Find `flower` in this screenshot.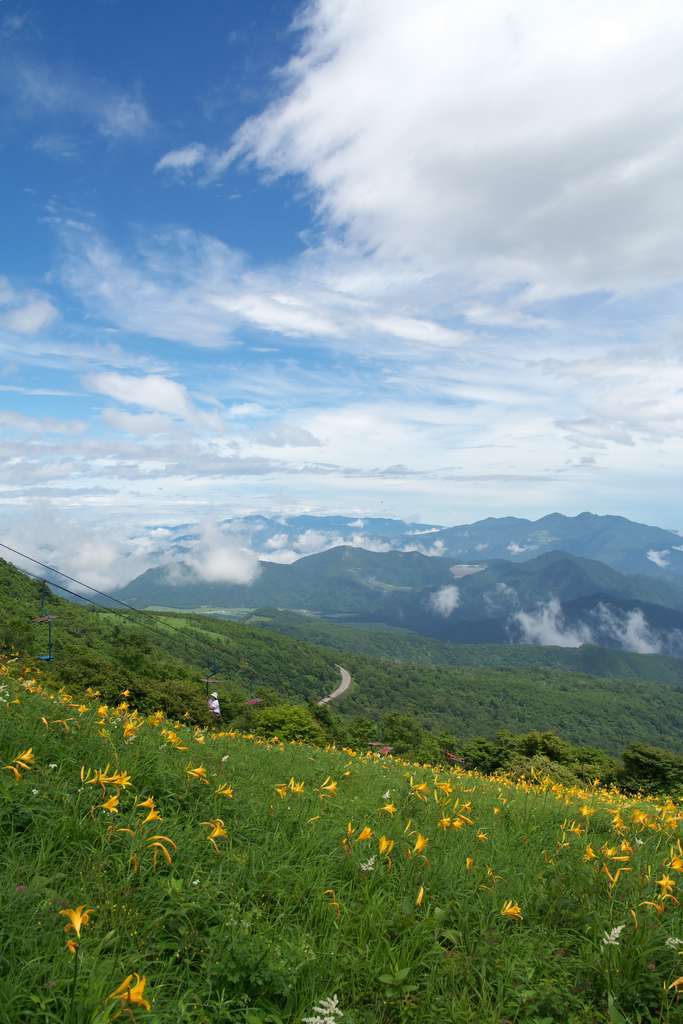
The bounding box for `flower` is <region>78, 755, 115, 789</region>.
